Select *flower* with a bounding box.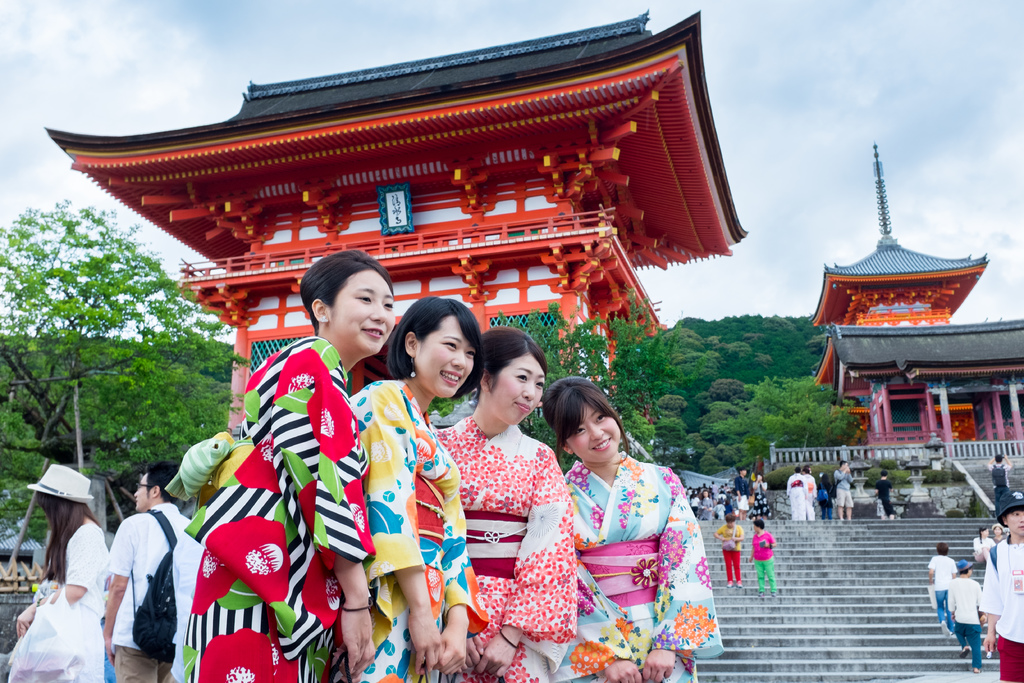
bbox(568, 461, 591, 487).
